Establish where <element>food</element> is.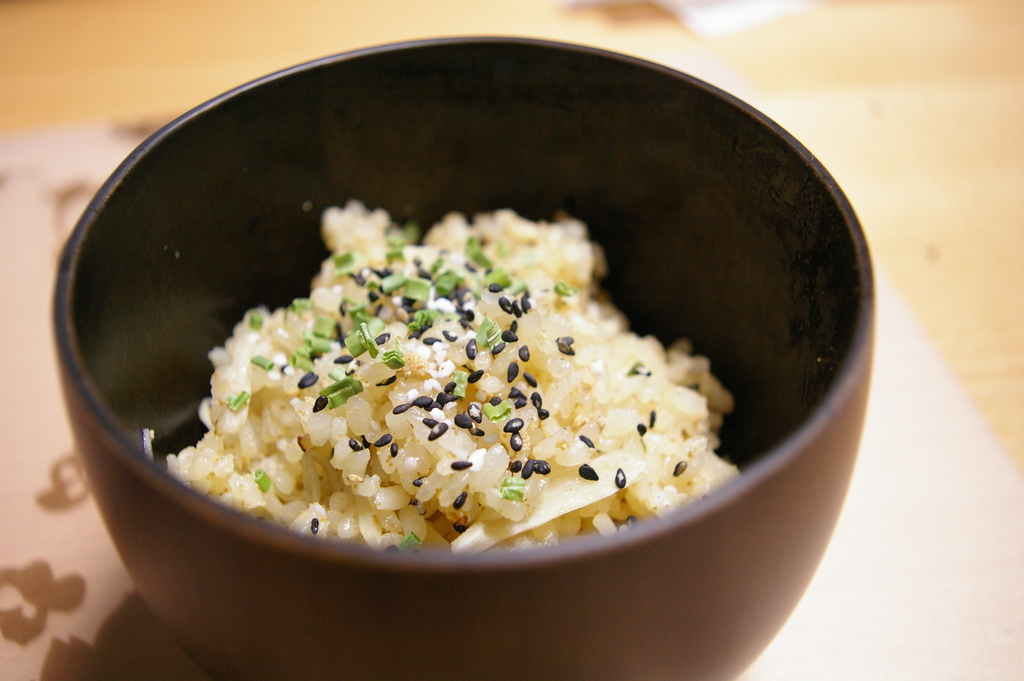
Established at <region>145, 180, 734, 563</region>.
